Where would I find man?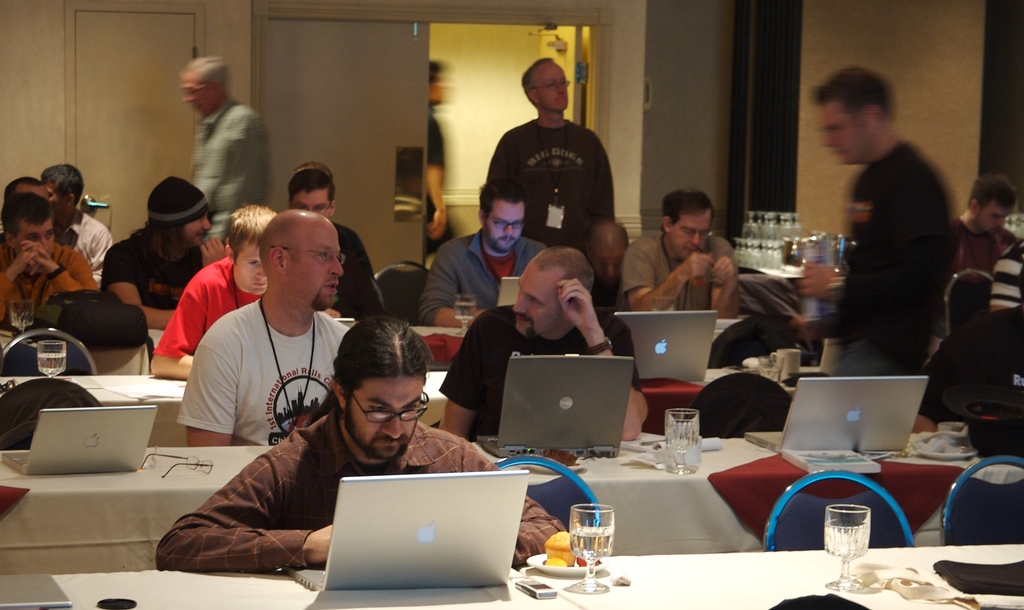
At [left=189, top=53, right=277, bottom=243].
